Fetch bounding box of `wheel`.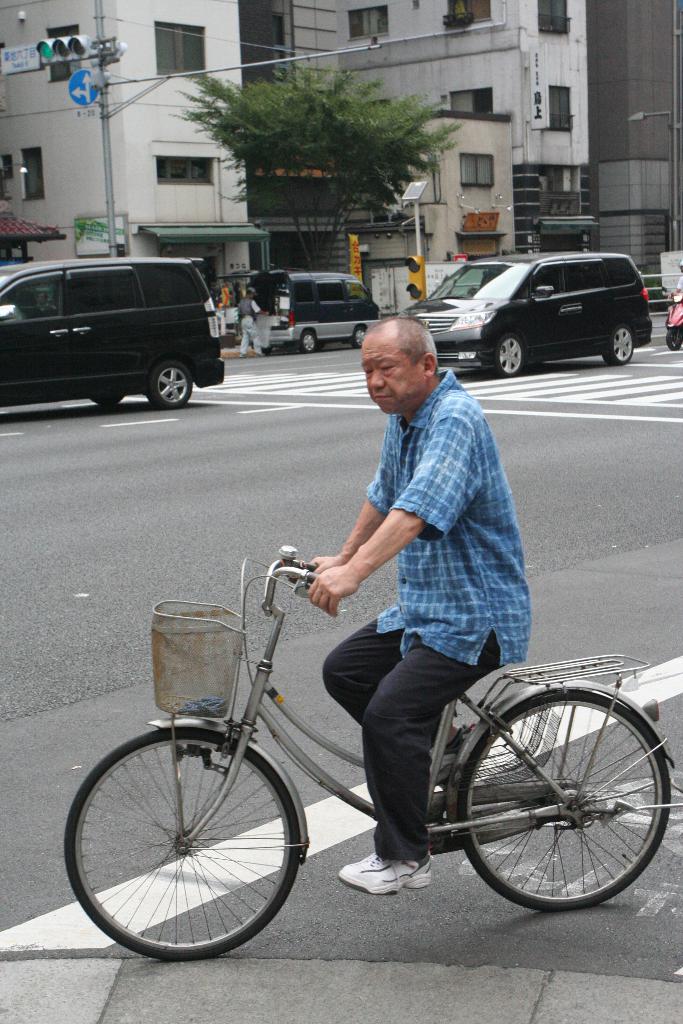
Bbox: {"x1": 493, "y1": 330, "x2": 523, "y2": 376}.
